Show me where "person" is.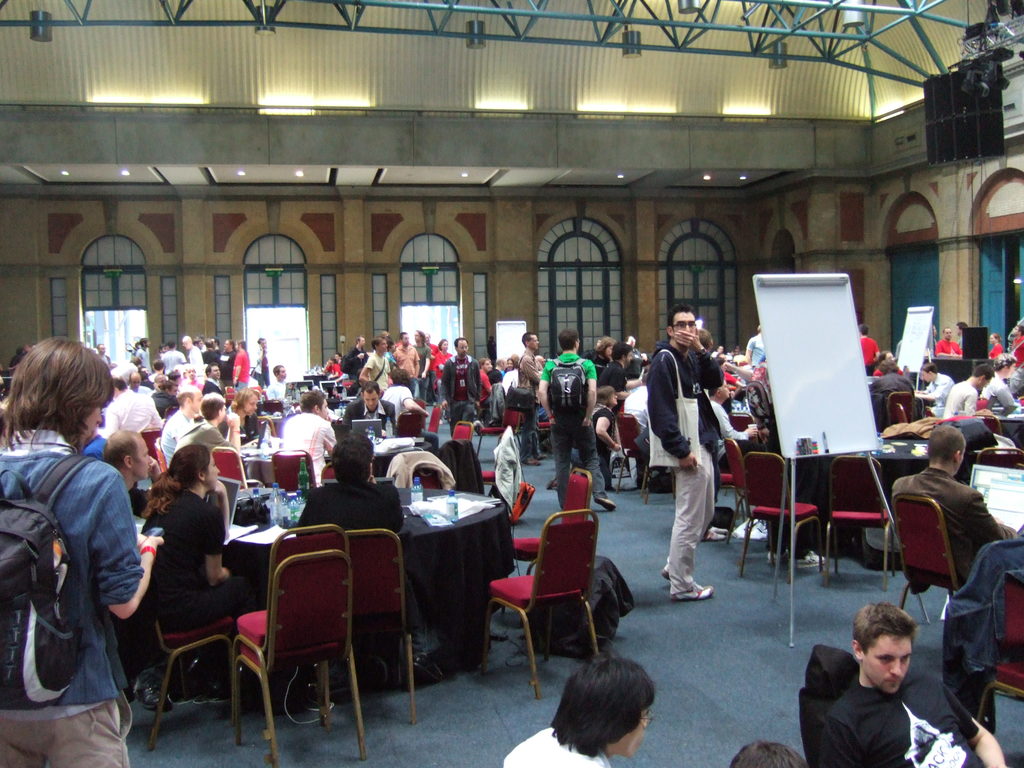
"person" is at box=[182, 334, 208, 375].
